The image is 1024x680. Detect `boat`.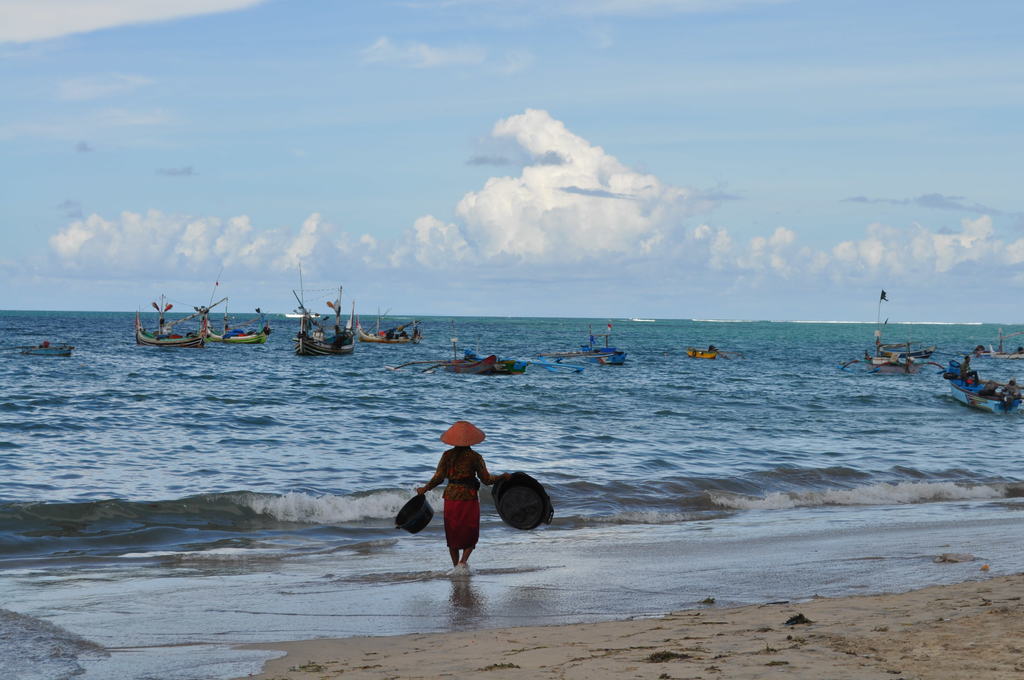
Detection: <bbox>894, 344, 938, 361</bbox>.
